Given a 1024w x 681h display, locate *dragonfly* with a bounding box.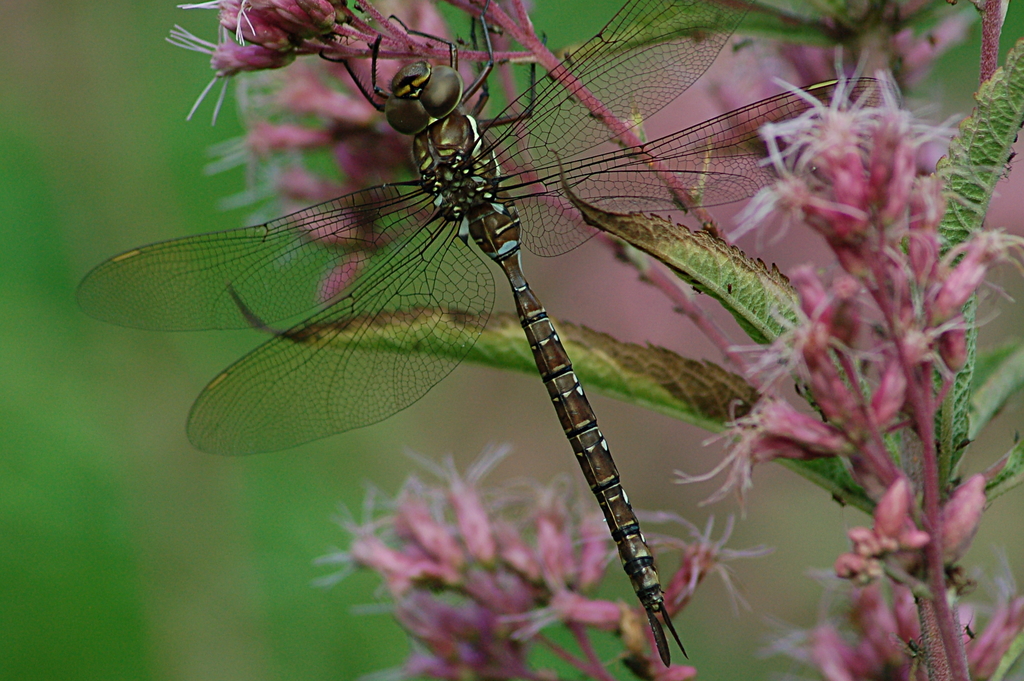
Located: <bbox>79, 0, 887, 666</bbox>.
